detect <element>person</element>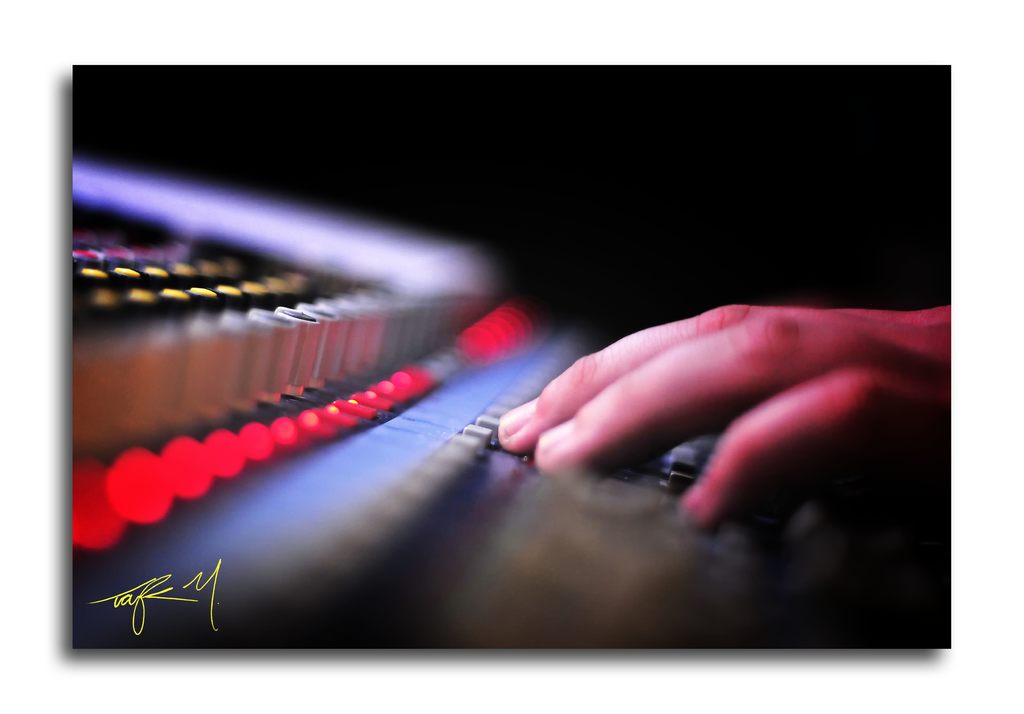
bbox=[478, 292, 957, 540]
